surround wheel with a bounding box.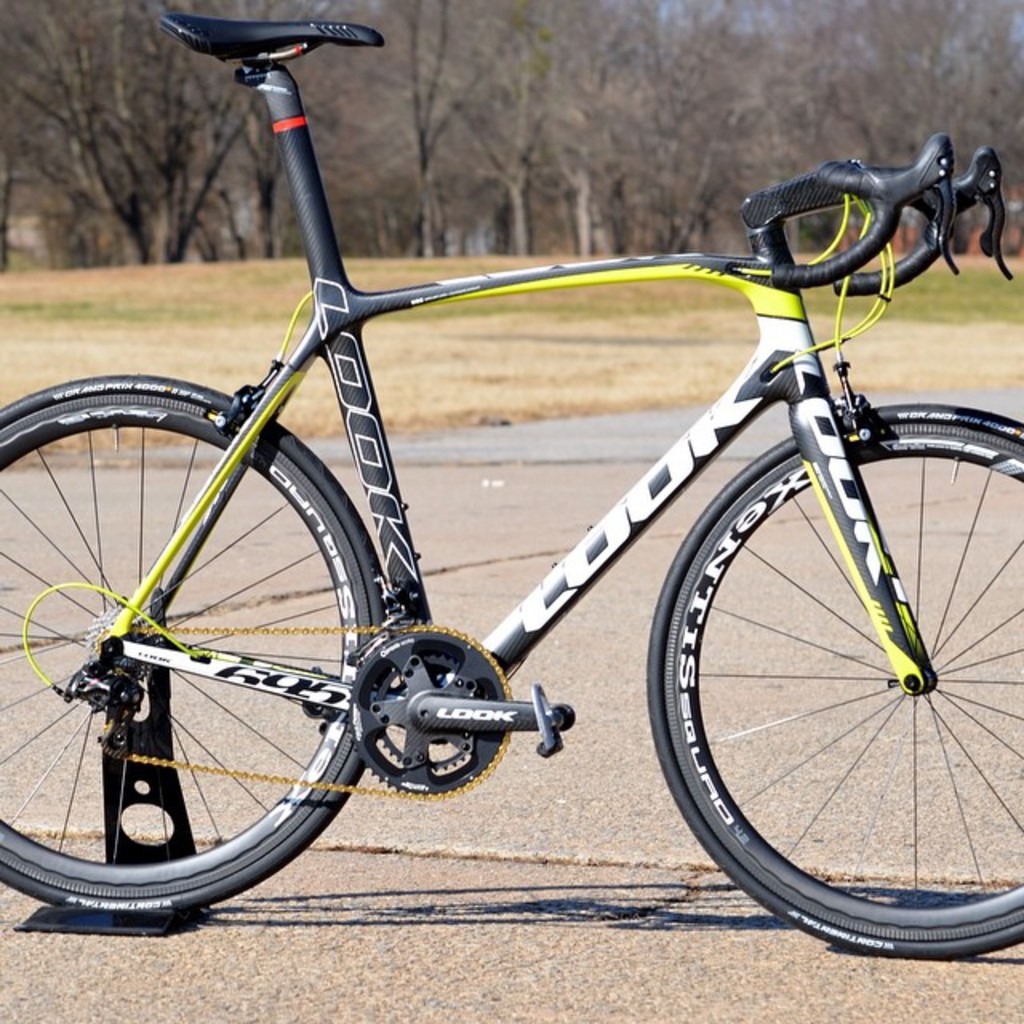
x1=0 y1=373 x2=374 y2=917.
